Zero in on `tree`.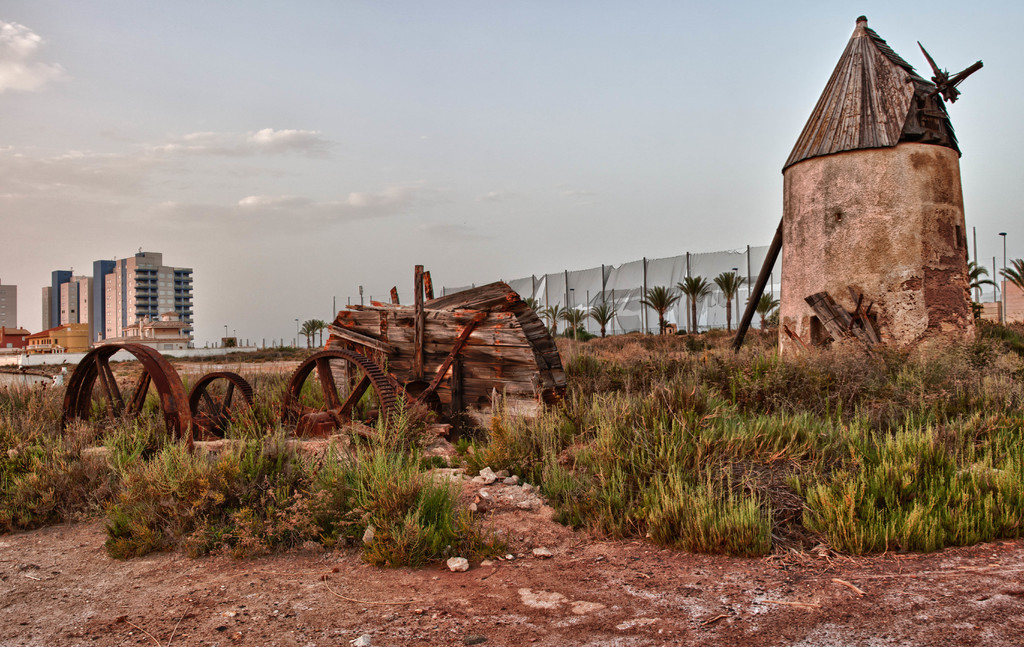
Zeroed in: <bbox>753, 288, 782, 335</bbox>.
